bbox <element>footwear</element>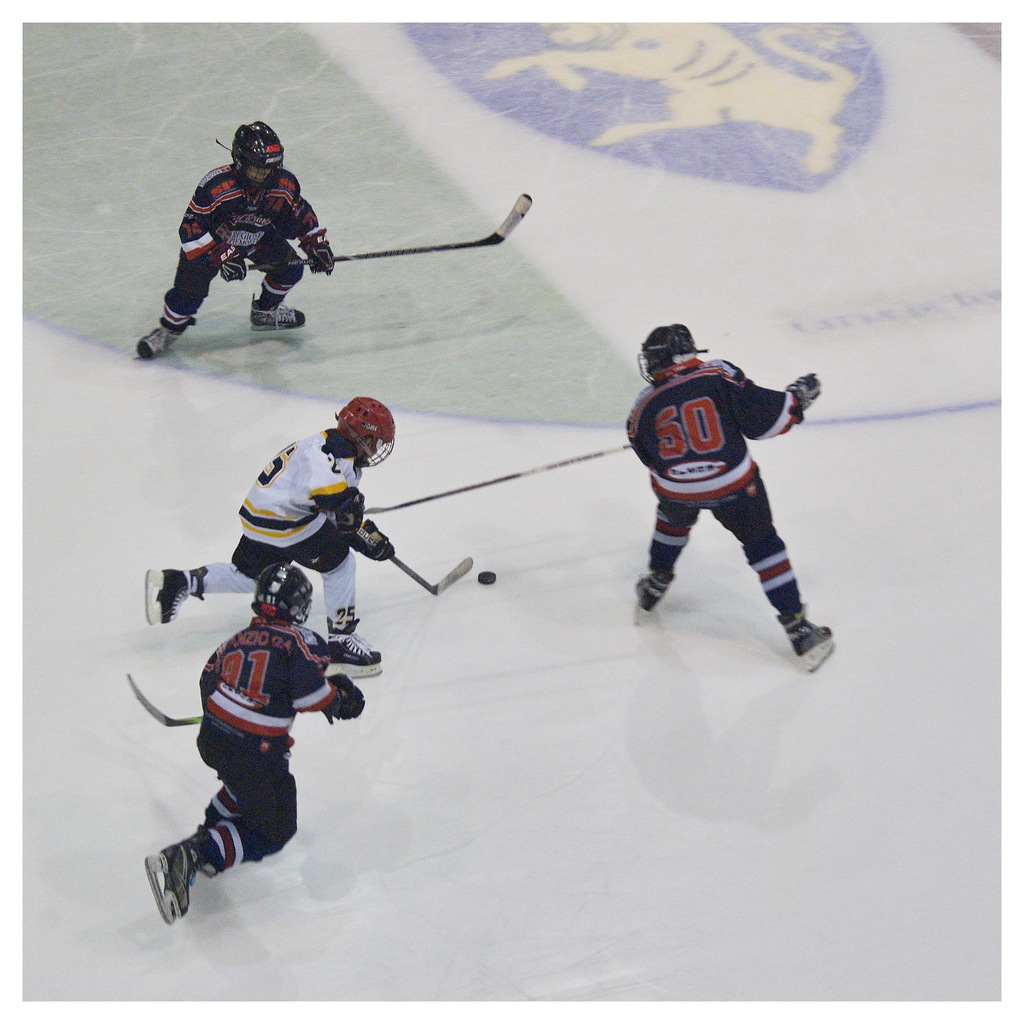
crop(151, 560, 182, 630)
